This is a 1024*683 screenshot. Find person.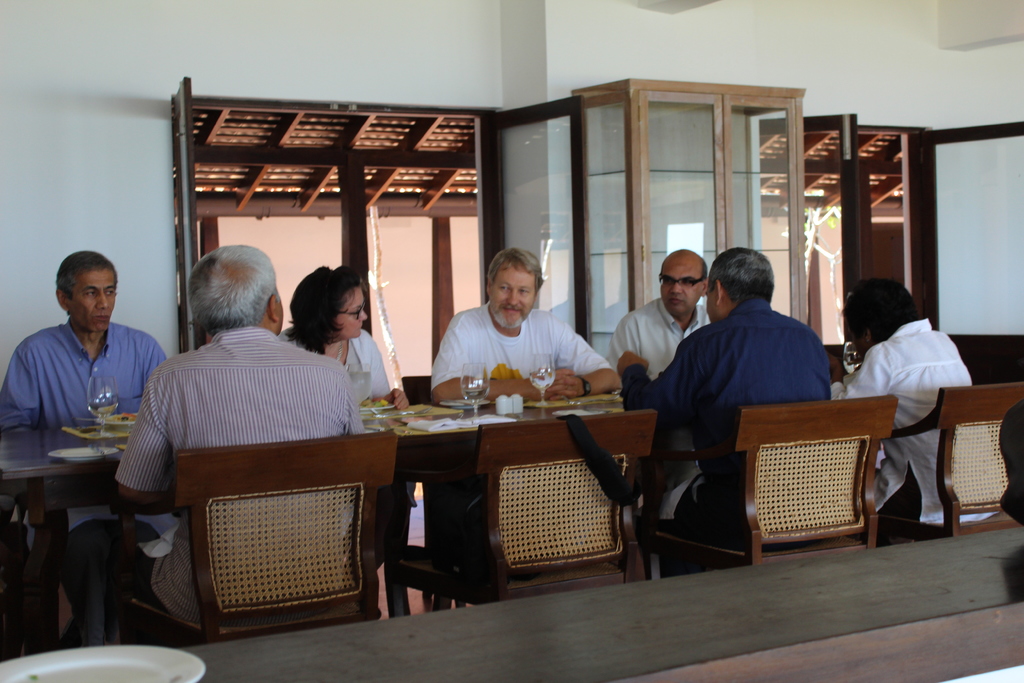
Bounding box: BBox(611, 251, 708, 421).
